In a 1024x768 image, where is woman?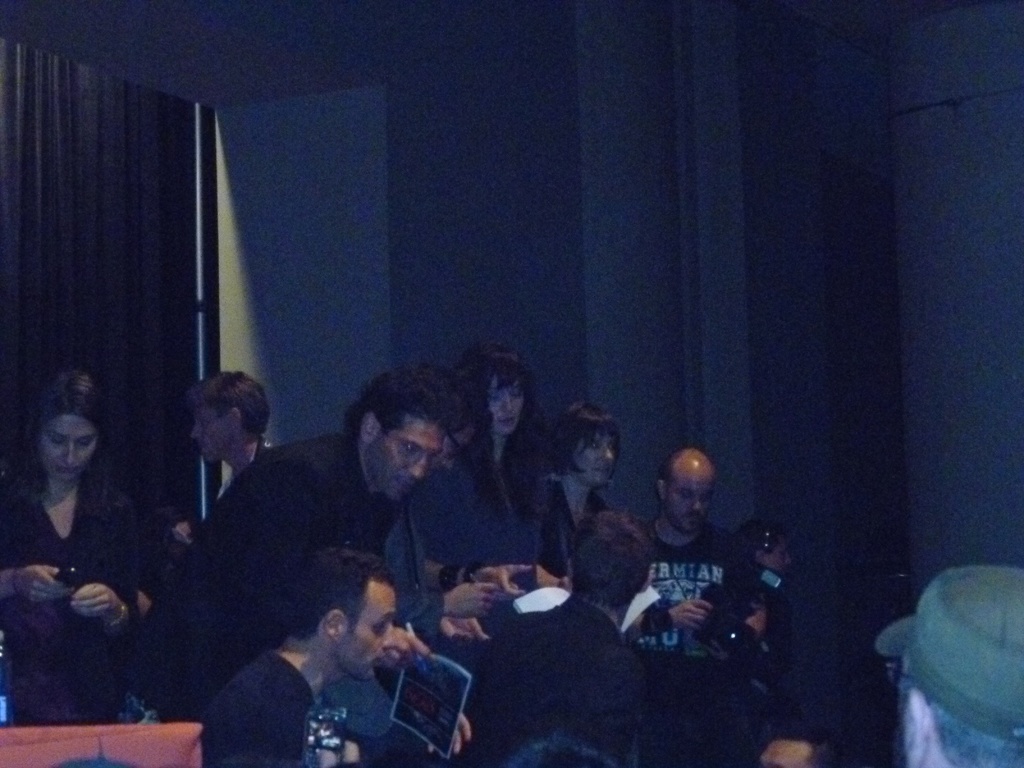
crop(408, 340, 546, 662).
